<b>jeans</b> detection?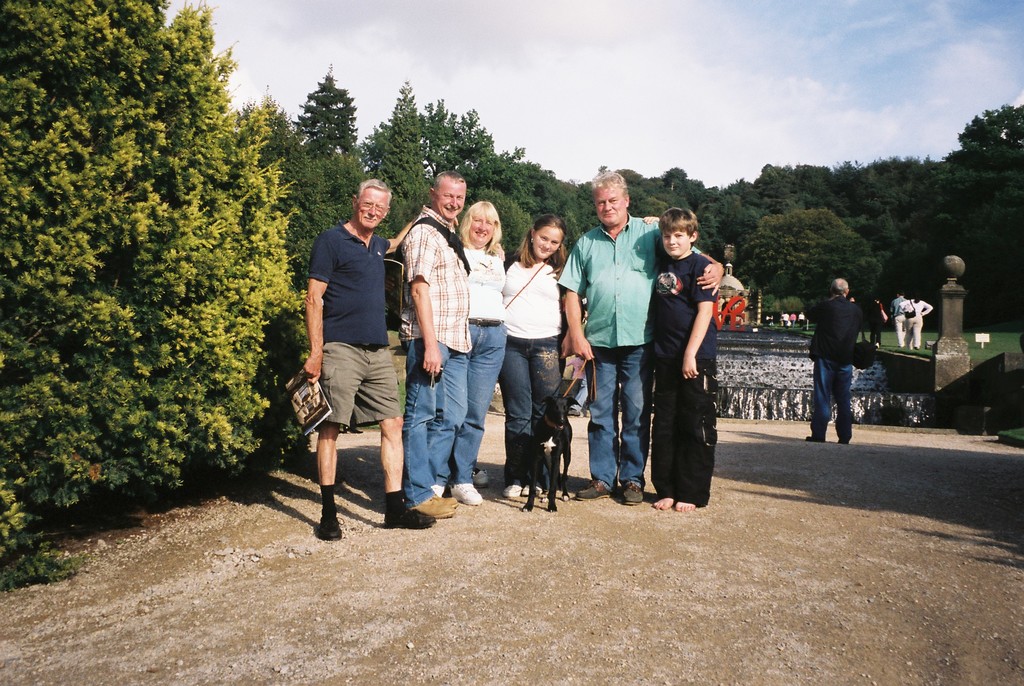
rect(812, 361, 852, 434)
